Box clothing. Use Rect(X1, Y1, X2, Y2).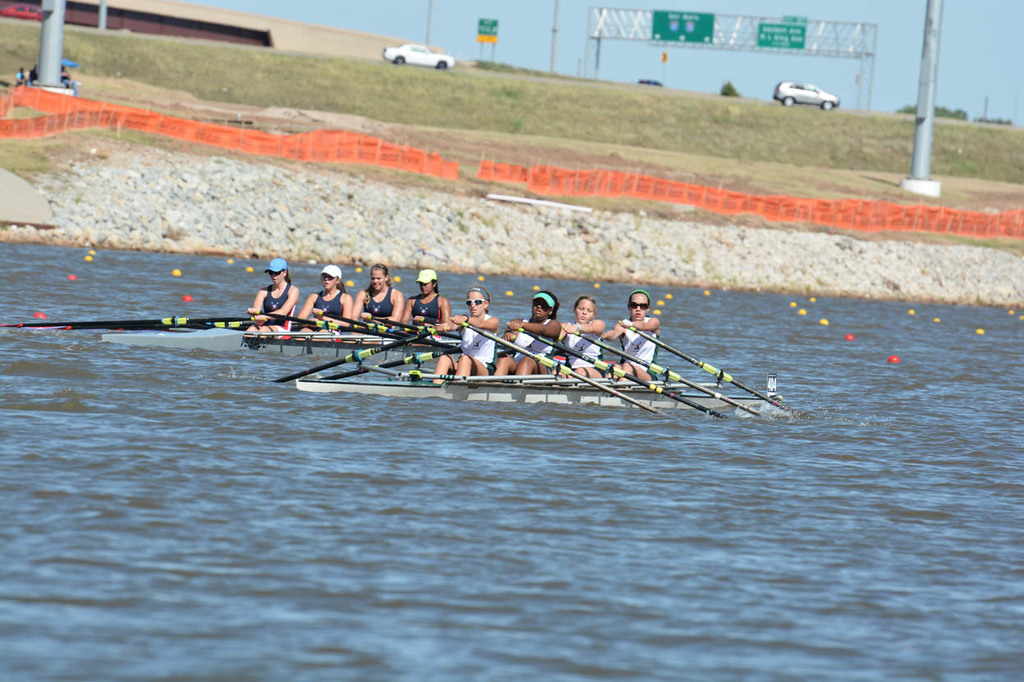
Rect(366, 292, 397, 311).
